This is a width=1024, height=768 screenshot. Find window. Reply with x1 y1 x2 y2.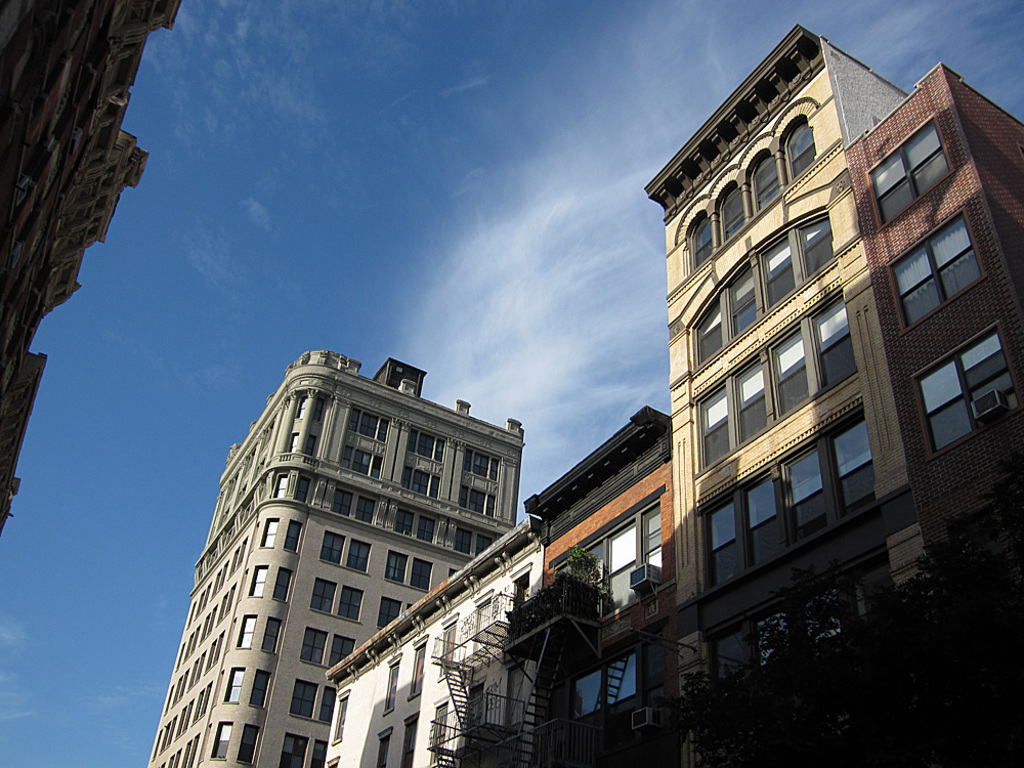
476 488 488 514.
